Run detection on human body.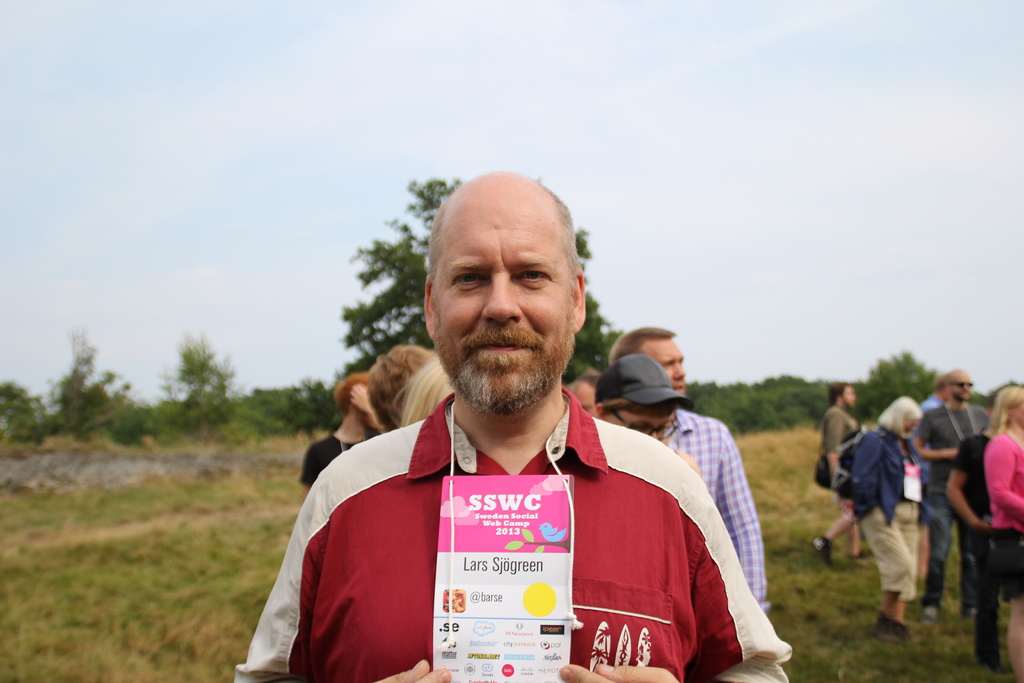
Result: crop(917, 404, 995, 616).
